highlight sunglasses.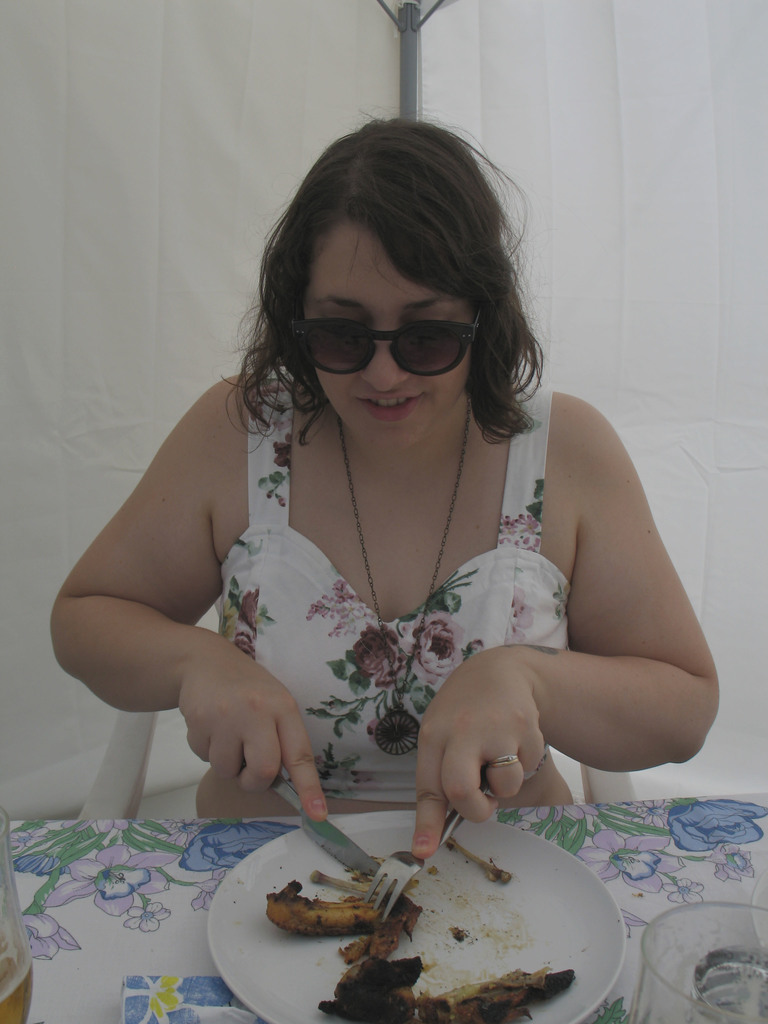
Highlighted region: [x1=284, y1=303, x2=486, y2=375].
